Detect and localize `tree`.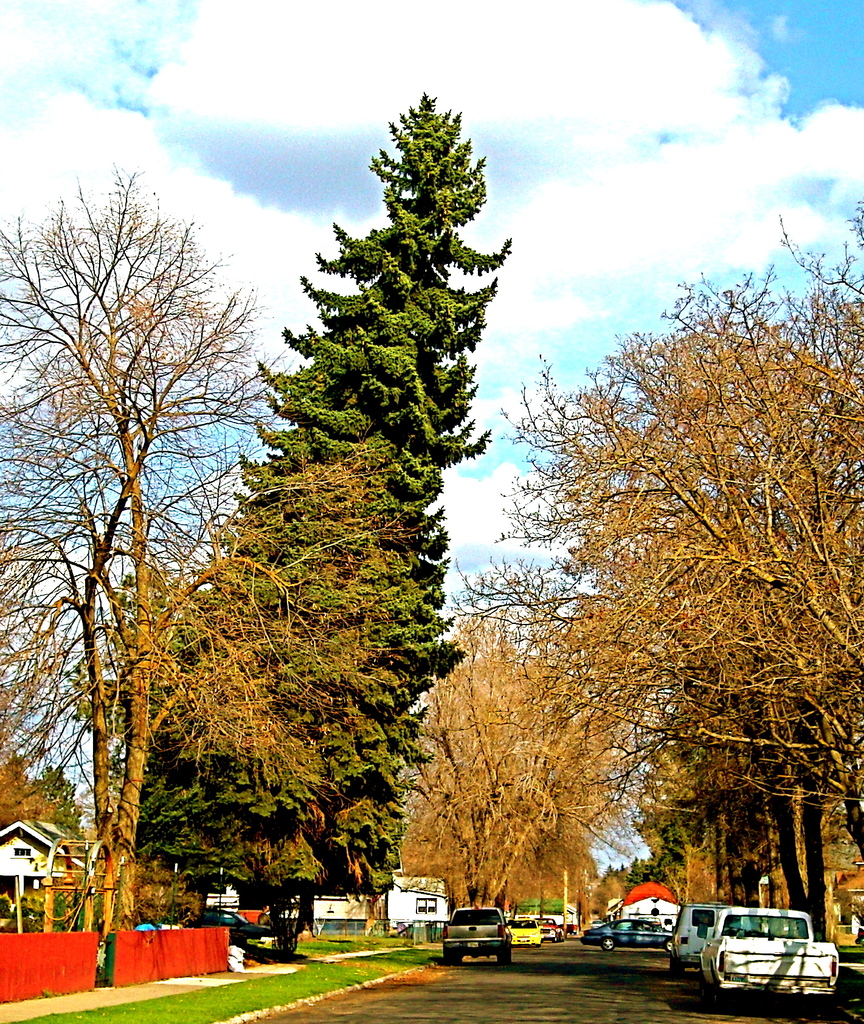
Localized at 453 714 612 908.
